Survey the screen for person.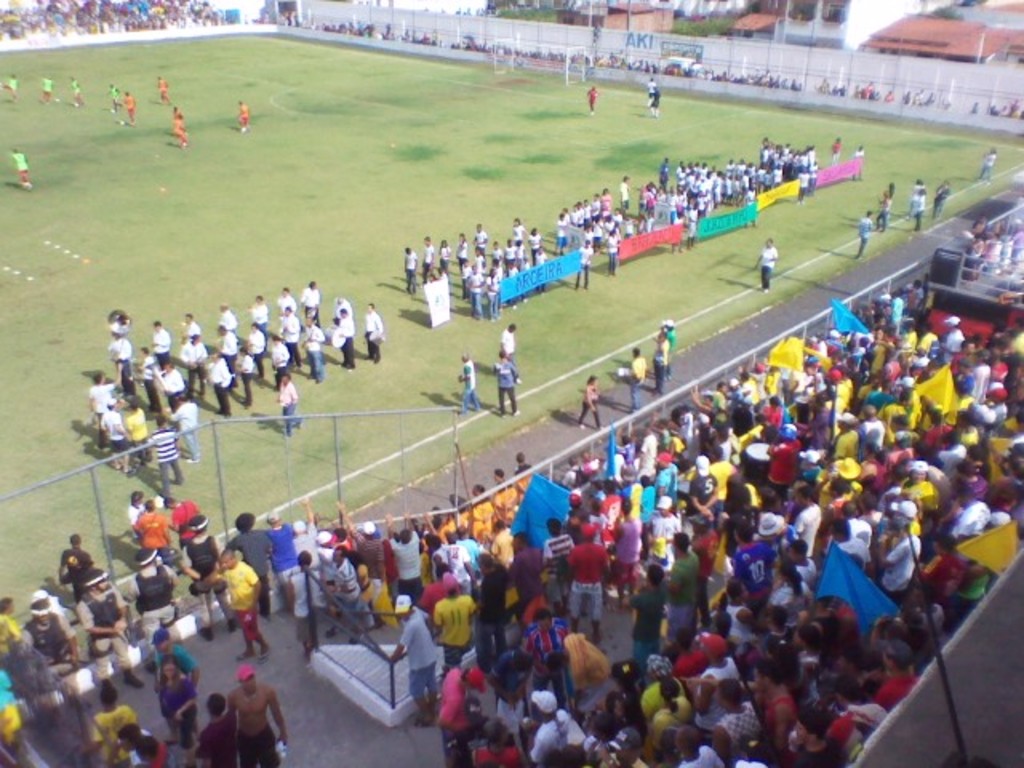
Survey found: <region>139, 493, 178, 566</region>.
